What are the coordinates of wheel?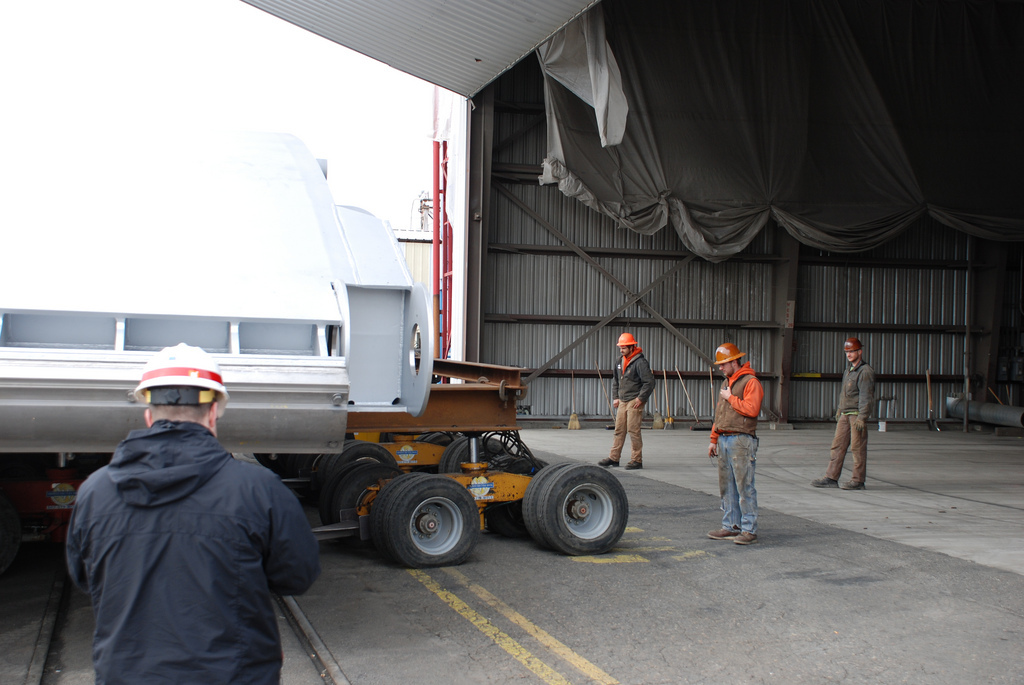
488 454 546 532.
